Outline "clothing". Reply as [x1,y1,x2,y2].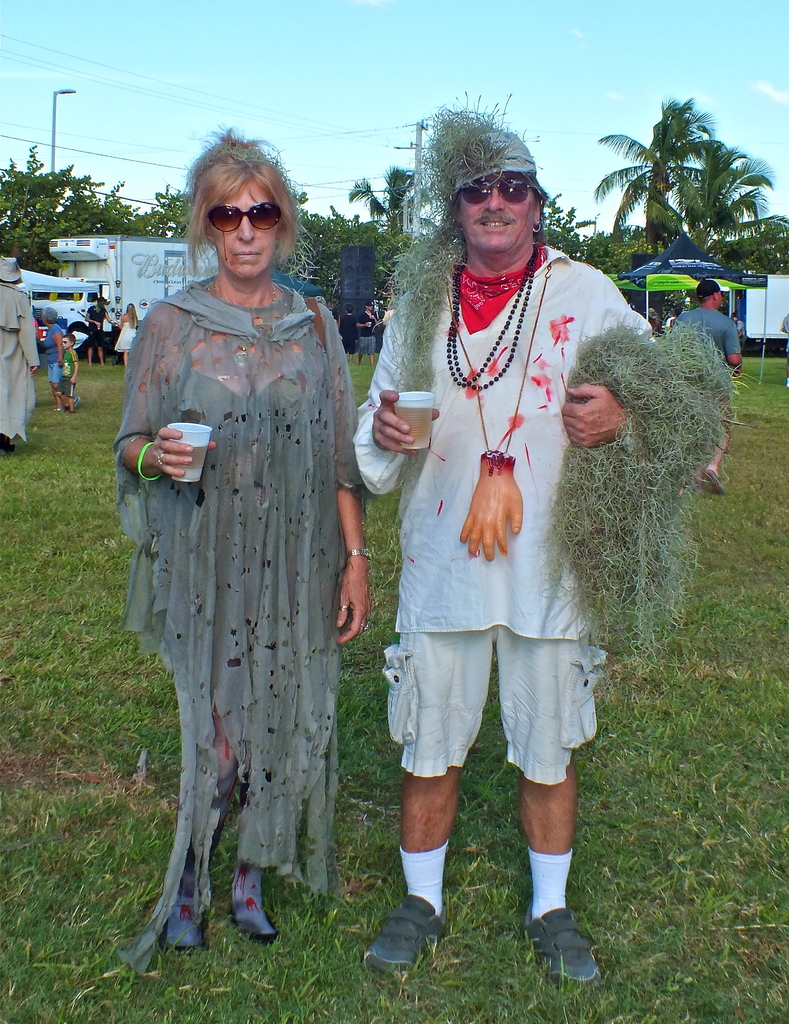
[113,319,141,355].
